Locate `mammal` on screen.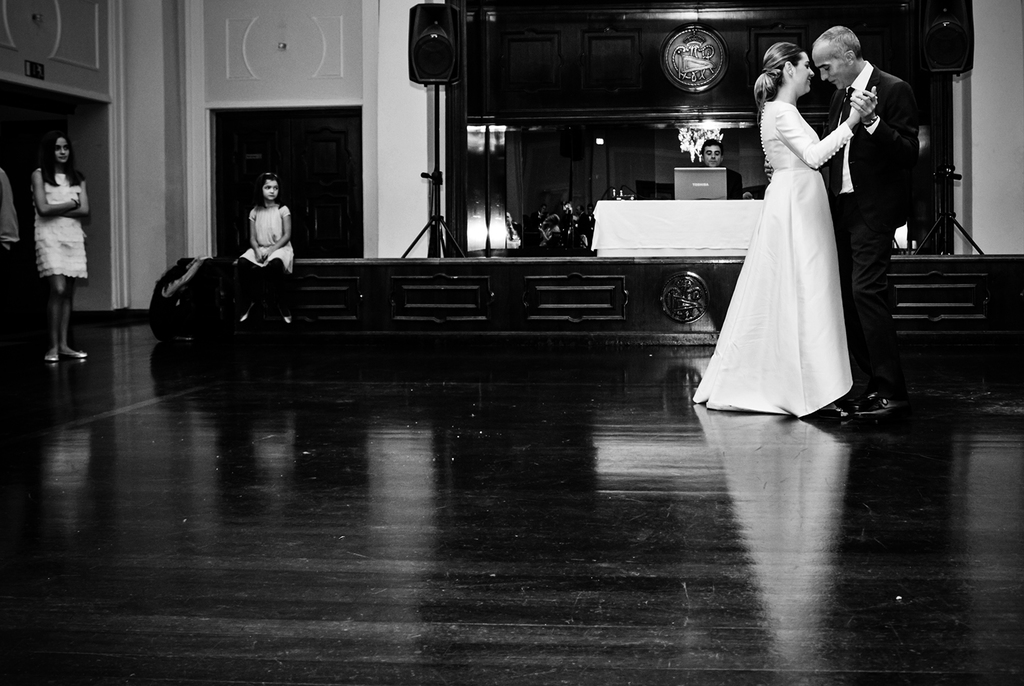
On screen at 690,38,876,419.
